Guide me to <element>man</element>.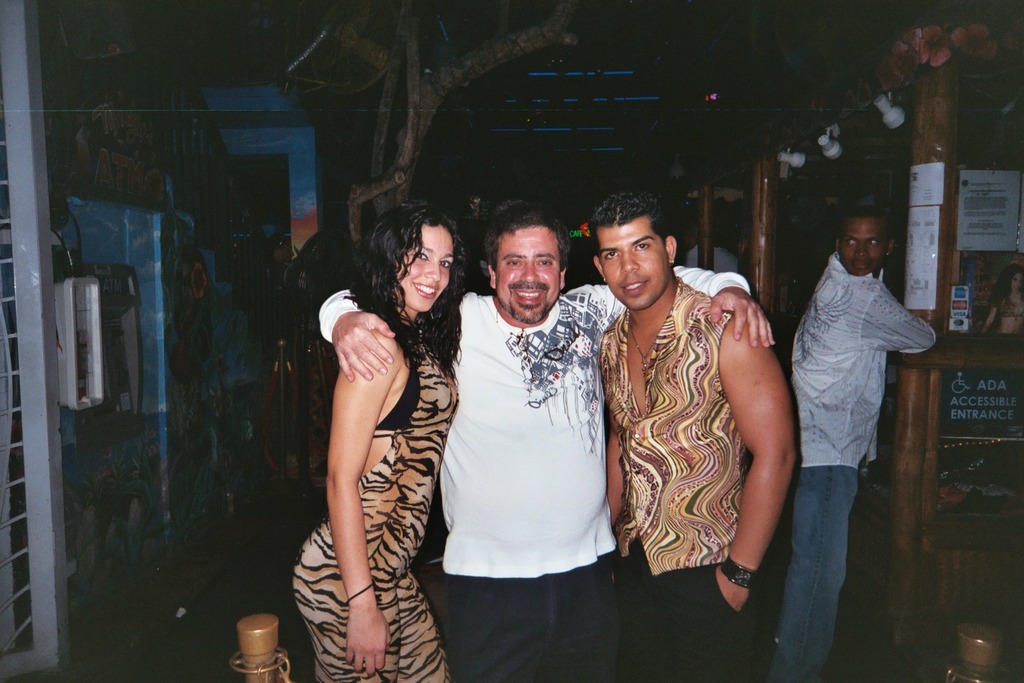
Guidance: bbox(597, 199, 798, 682).
